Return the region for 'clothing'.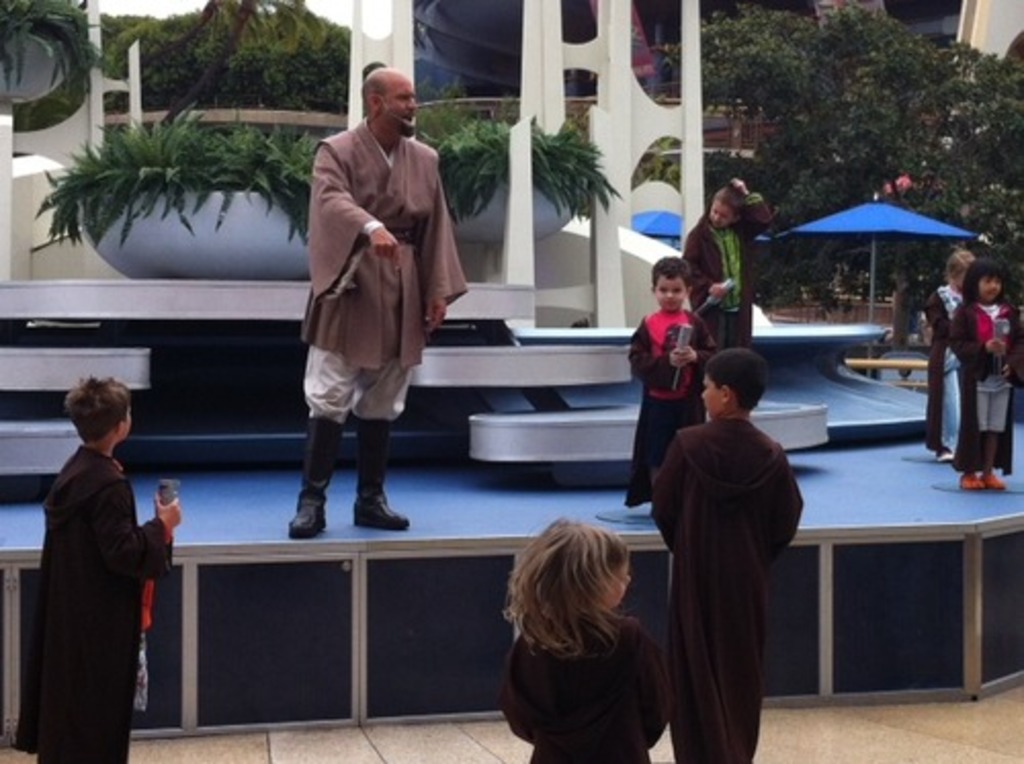
922 283 967 455.
